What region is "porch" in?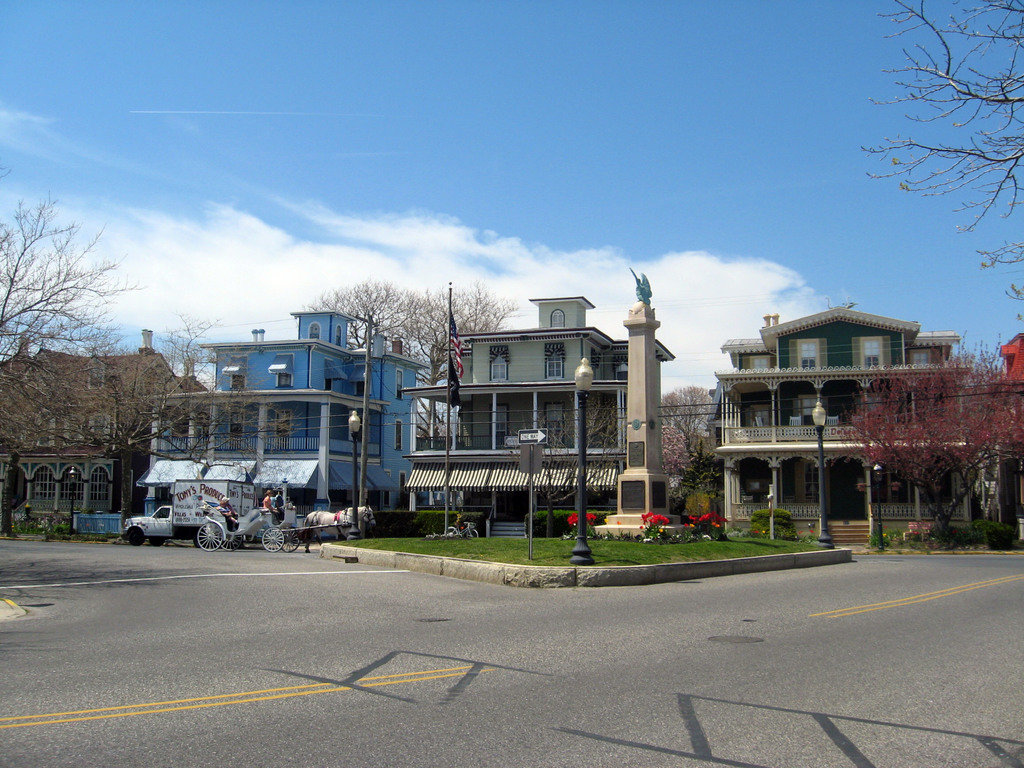
crop(416, 507, 616, 538).
